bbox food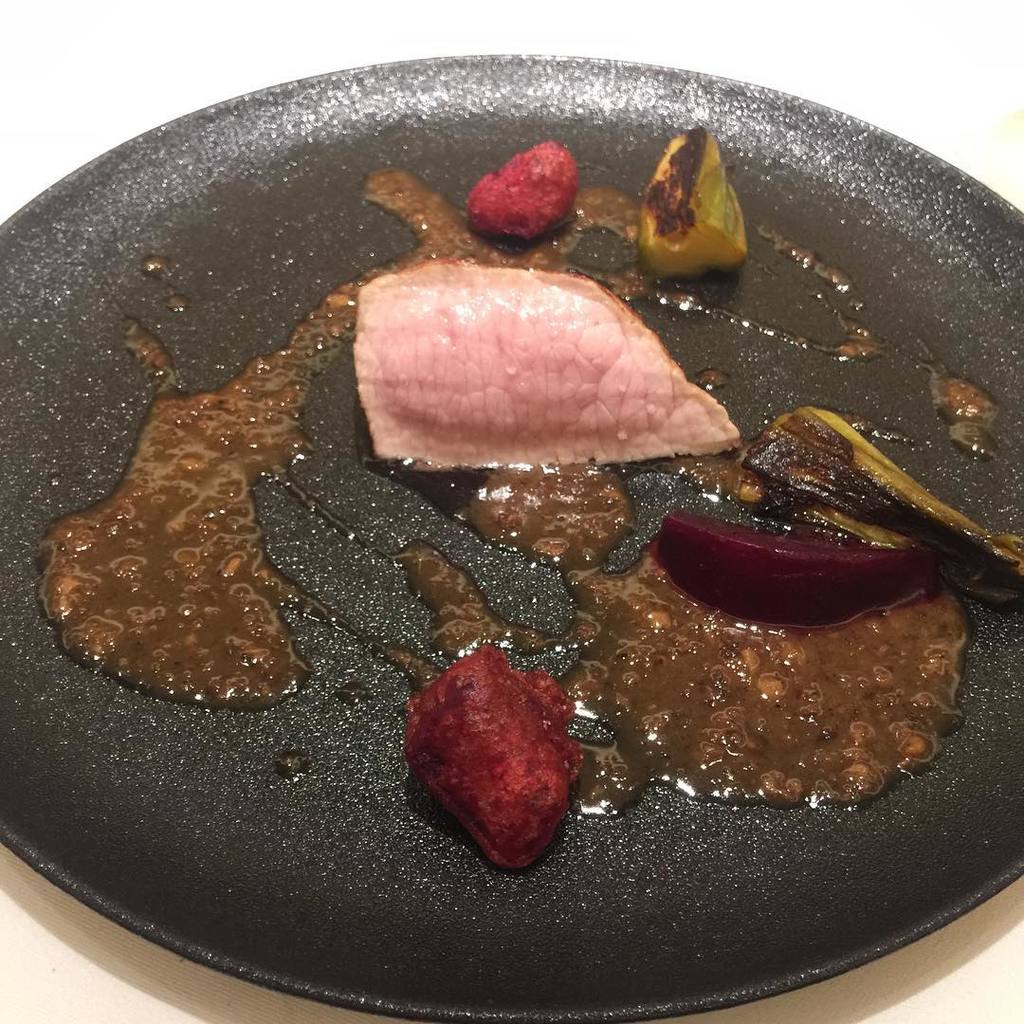
bbox(653, 410, 1023, 638)
